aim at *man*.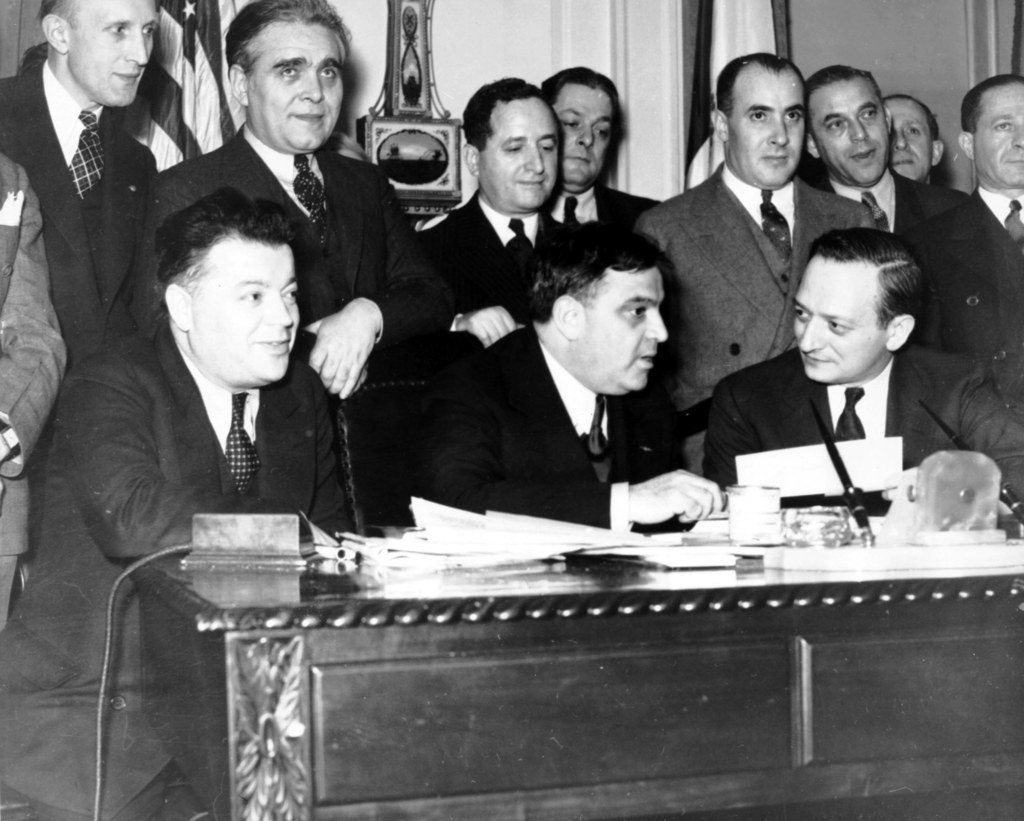
Aimed at (388,75,631,372).
